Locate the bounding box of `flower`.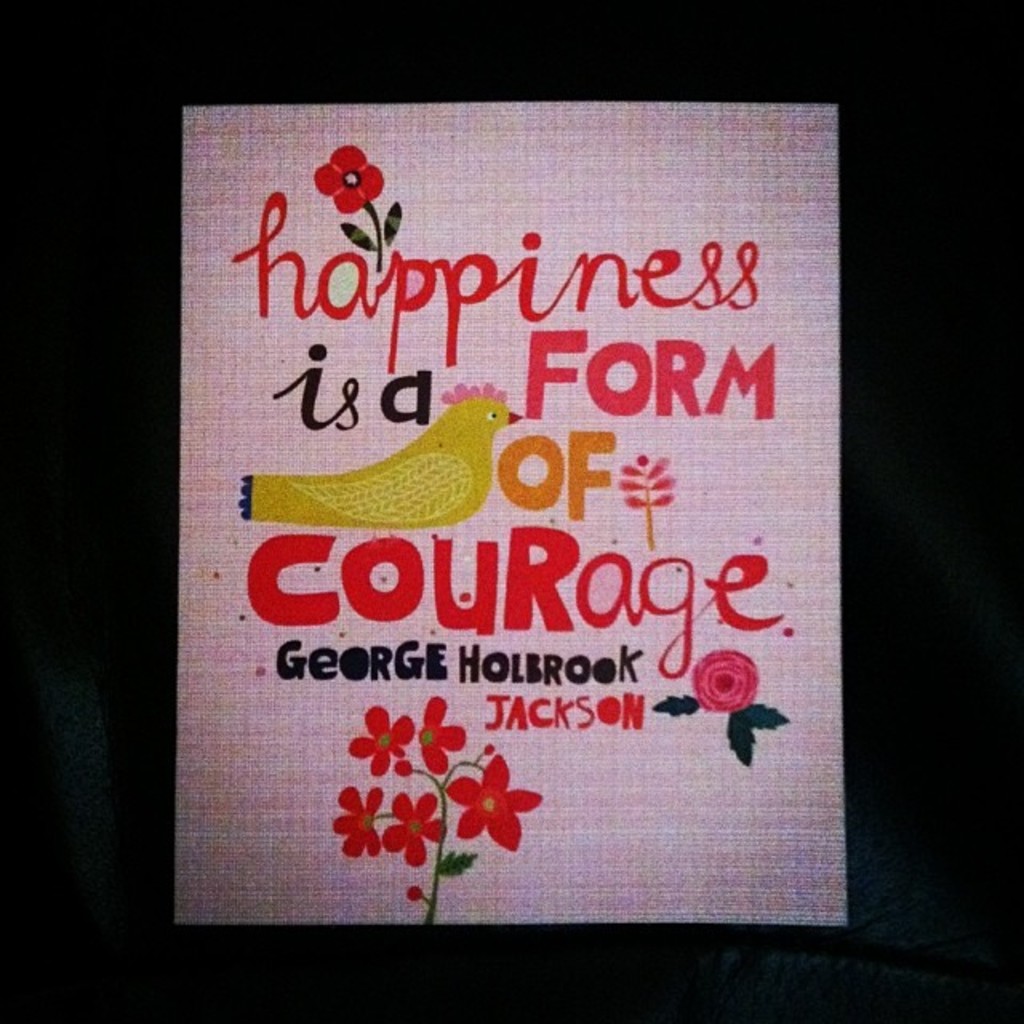
Bounding box: [x1=696, y1=653, x2=765, y2=717].
